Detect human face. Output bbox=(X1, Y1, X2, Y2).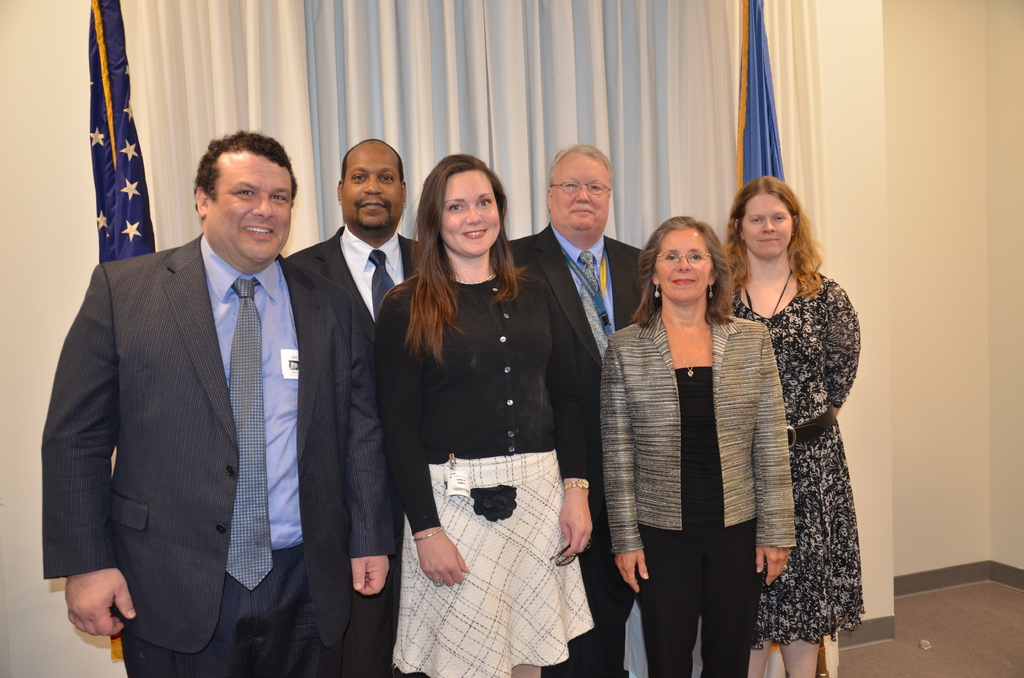
bbox=(205, 150, 294, 271).
